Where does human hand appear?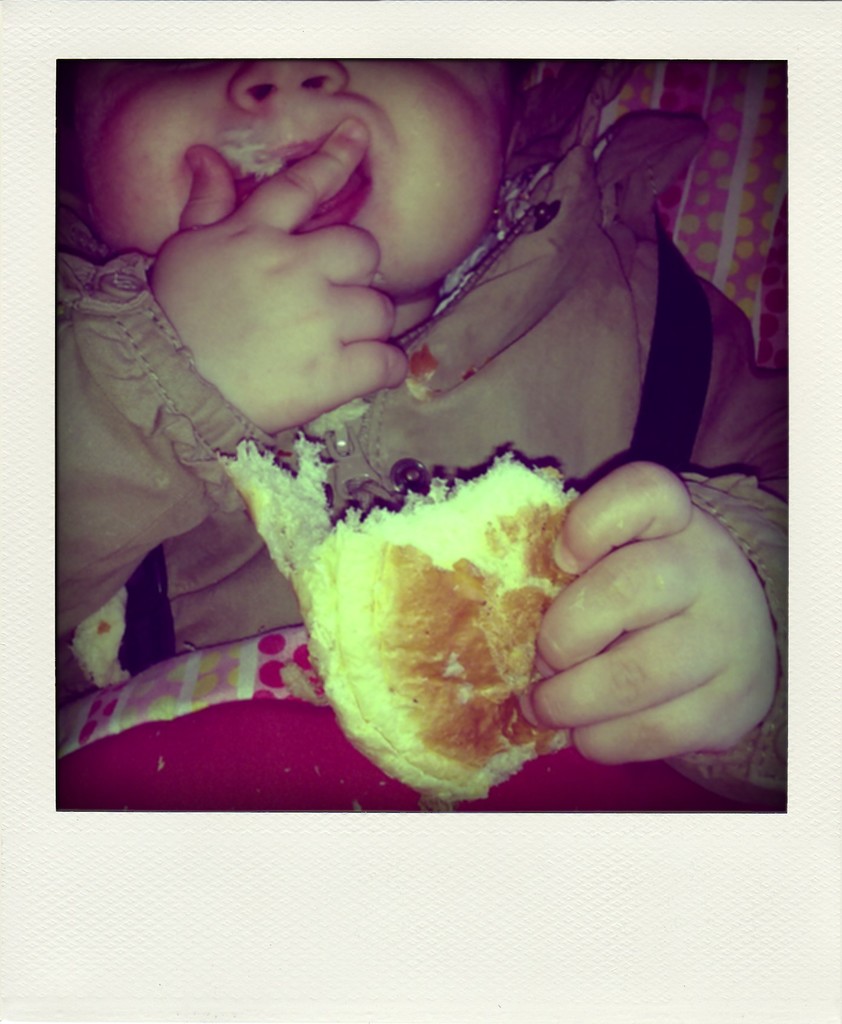
Appears at left=518, top=461, right=781, bottom=774.
